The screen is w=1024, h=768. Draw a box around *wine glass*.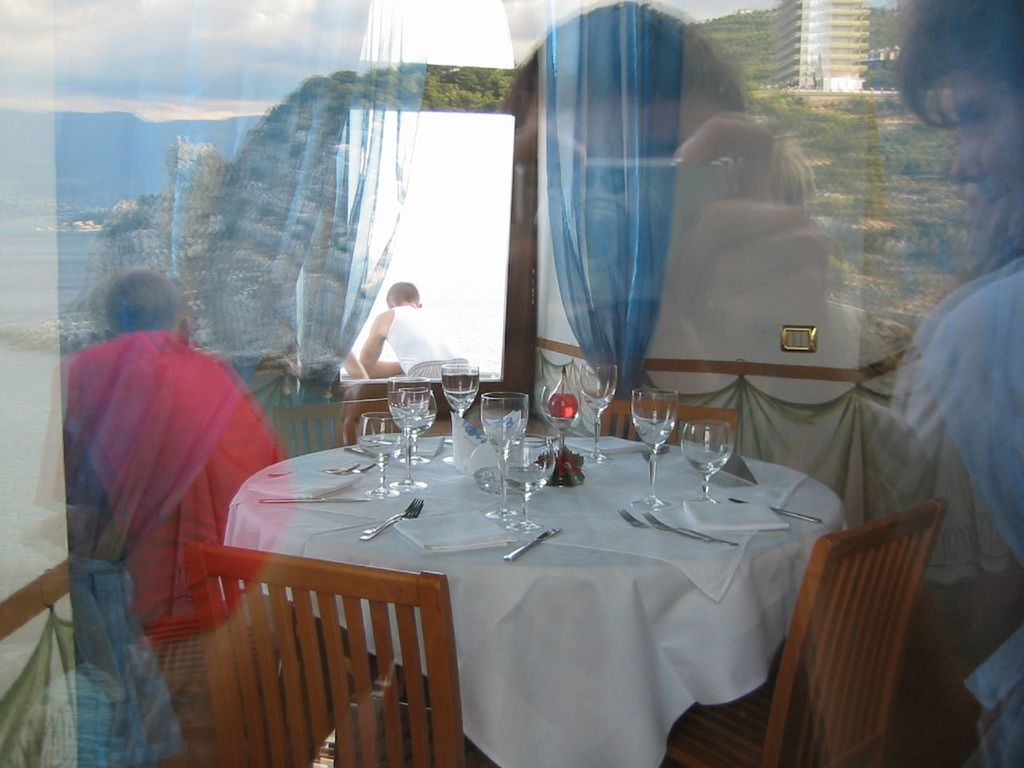
[480,394,528,470].
